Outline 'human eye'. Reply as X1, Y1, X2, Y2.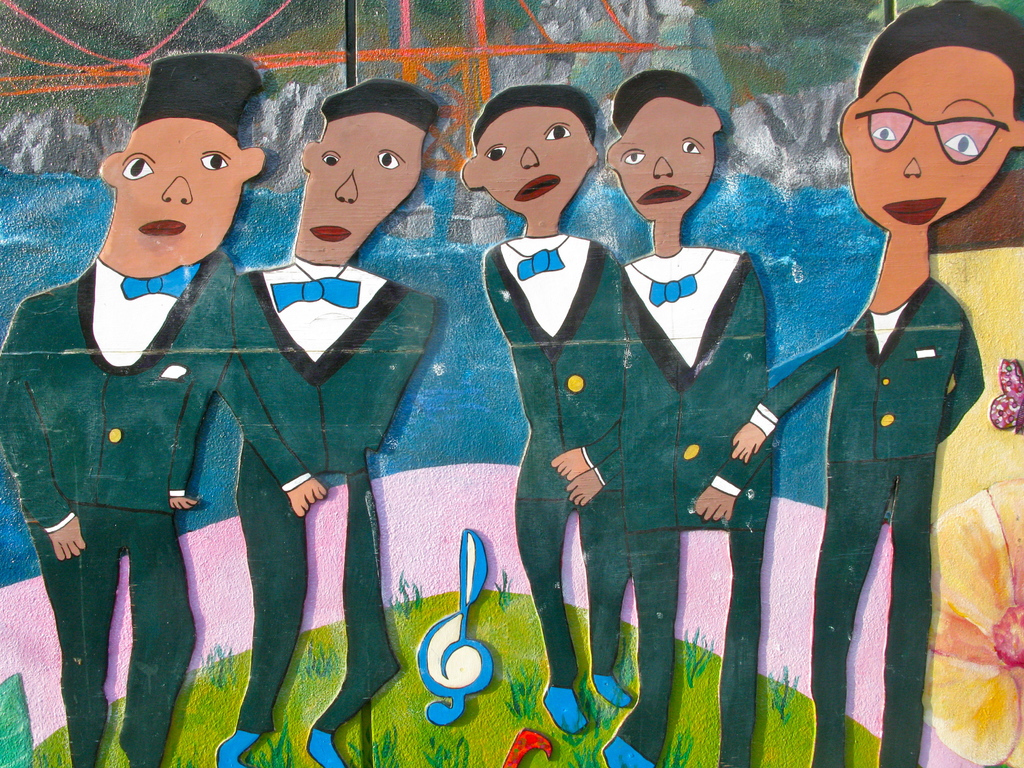
546, 122, 576, 140.
